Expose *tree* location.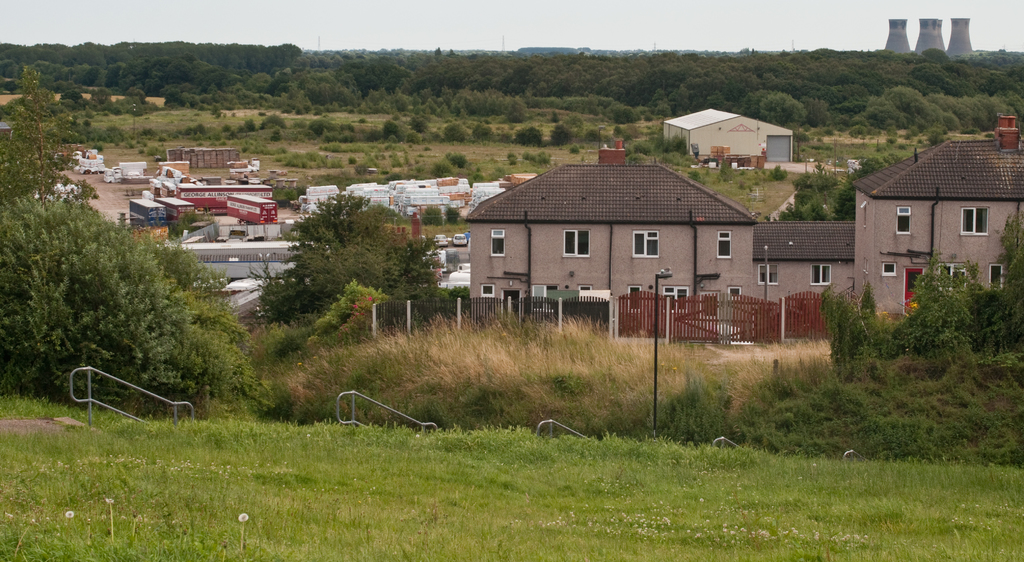
Exposed at bbox=[255, 183, 450, 338].
